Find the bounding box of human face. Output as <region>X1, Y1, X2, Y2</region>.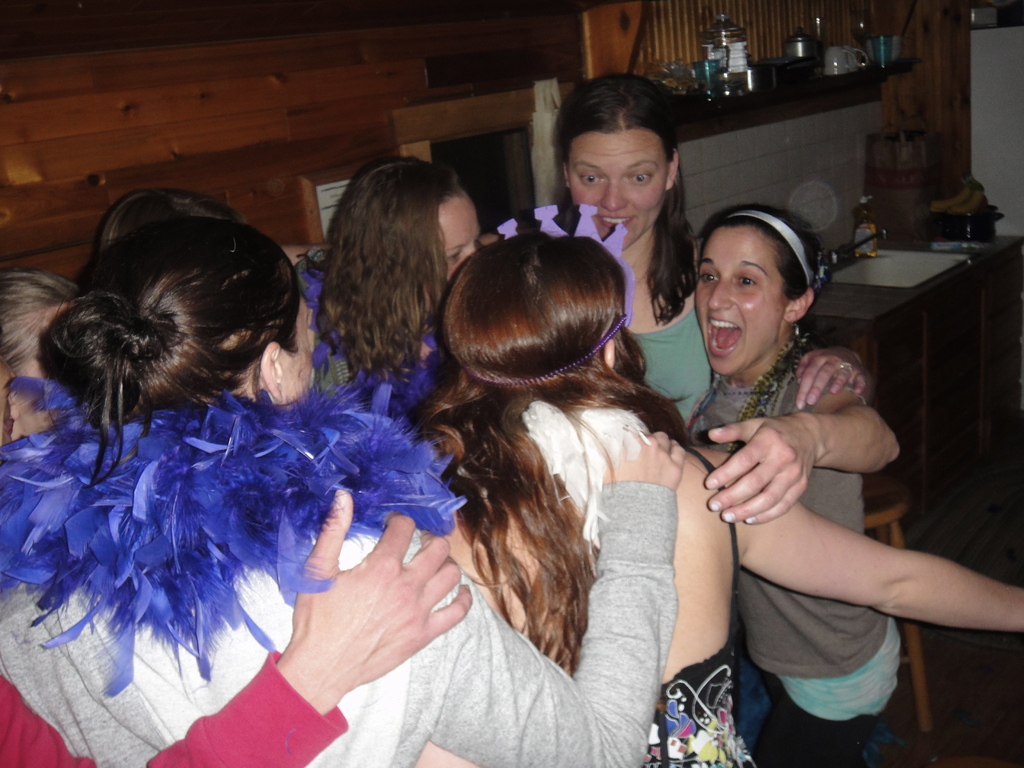
<region>696, 227, 787, 381</region>.
